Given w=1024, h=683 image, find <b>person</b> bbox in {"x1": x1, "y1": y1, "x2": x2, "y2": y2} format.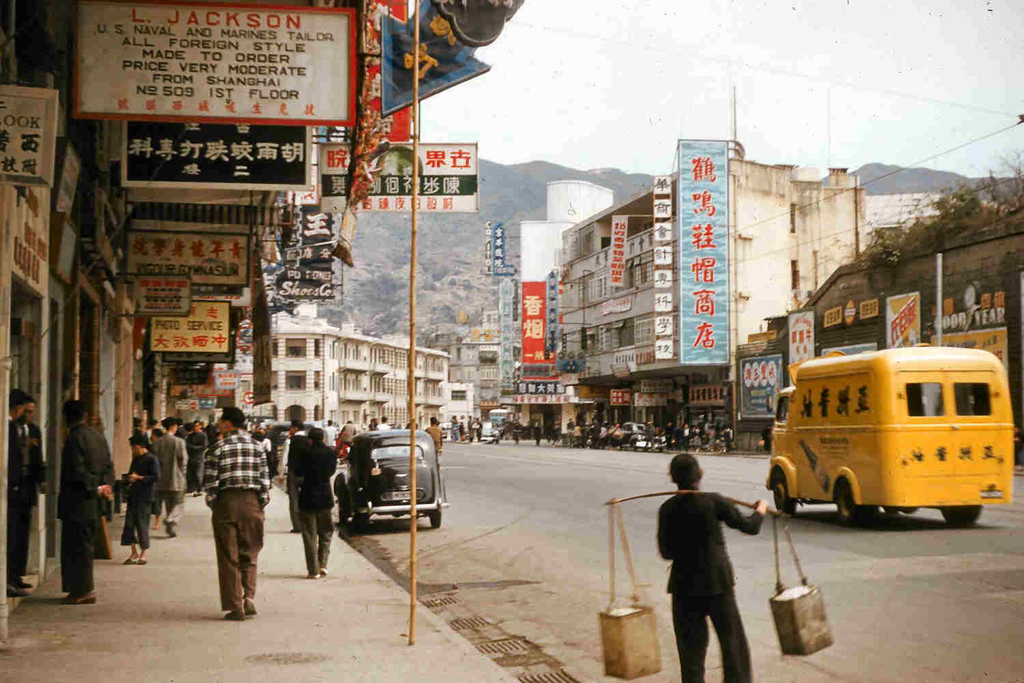
{"x1": 4, "y1": 389, "x2": 33, "y2": 600}.
